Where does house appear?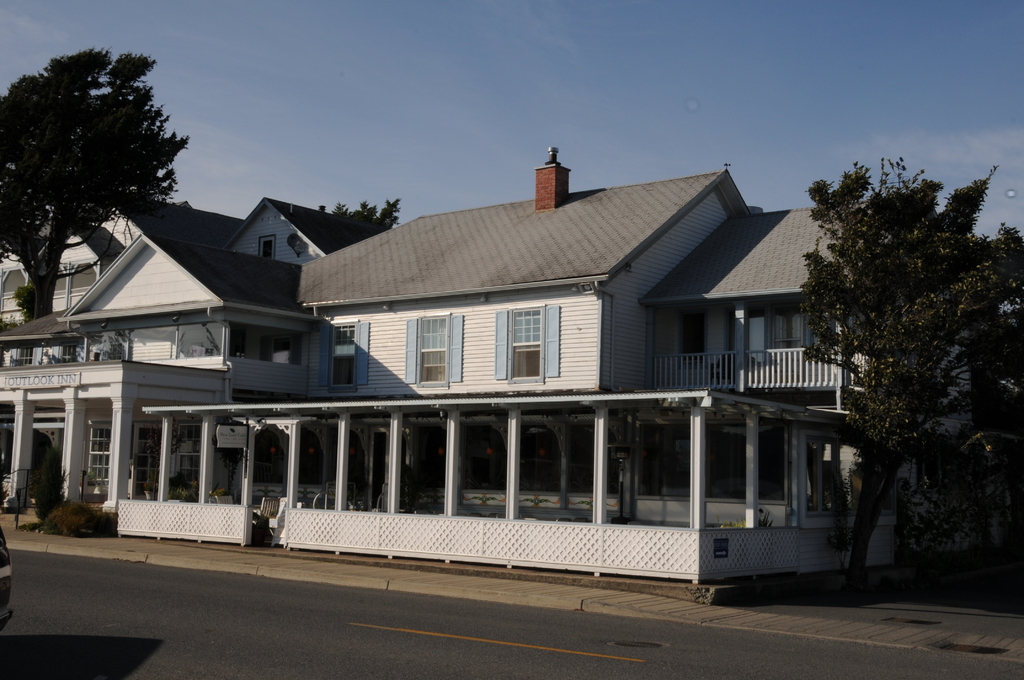
Appears at rect(0, 161, 981, 601).
